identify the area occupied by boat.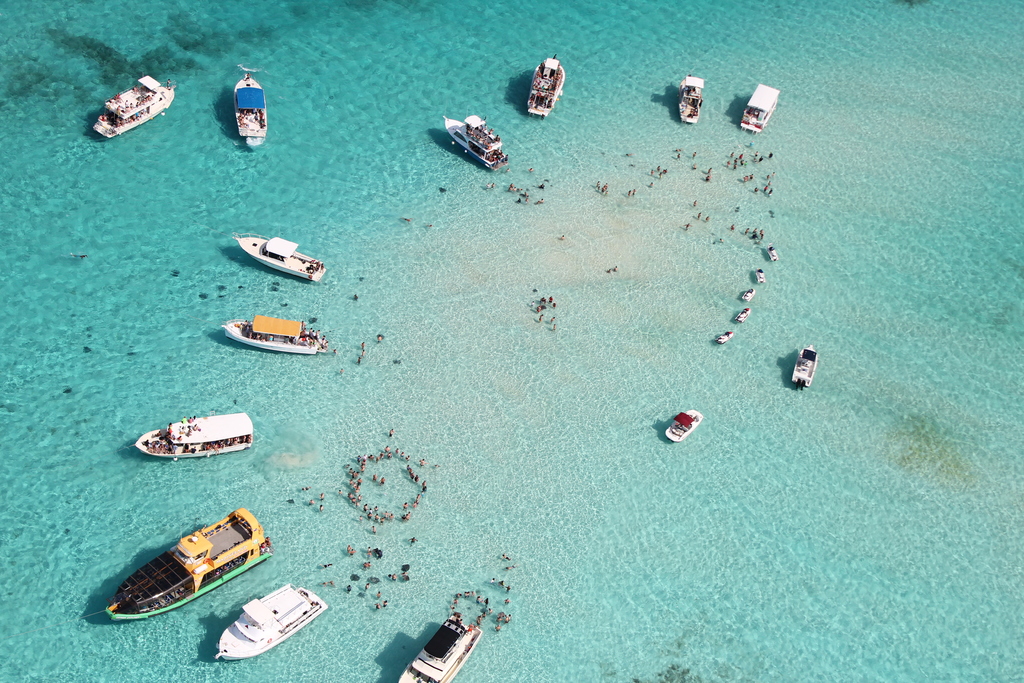
Area: pyautogui.locateOnScreen(230, 232, 325, 286).
